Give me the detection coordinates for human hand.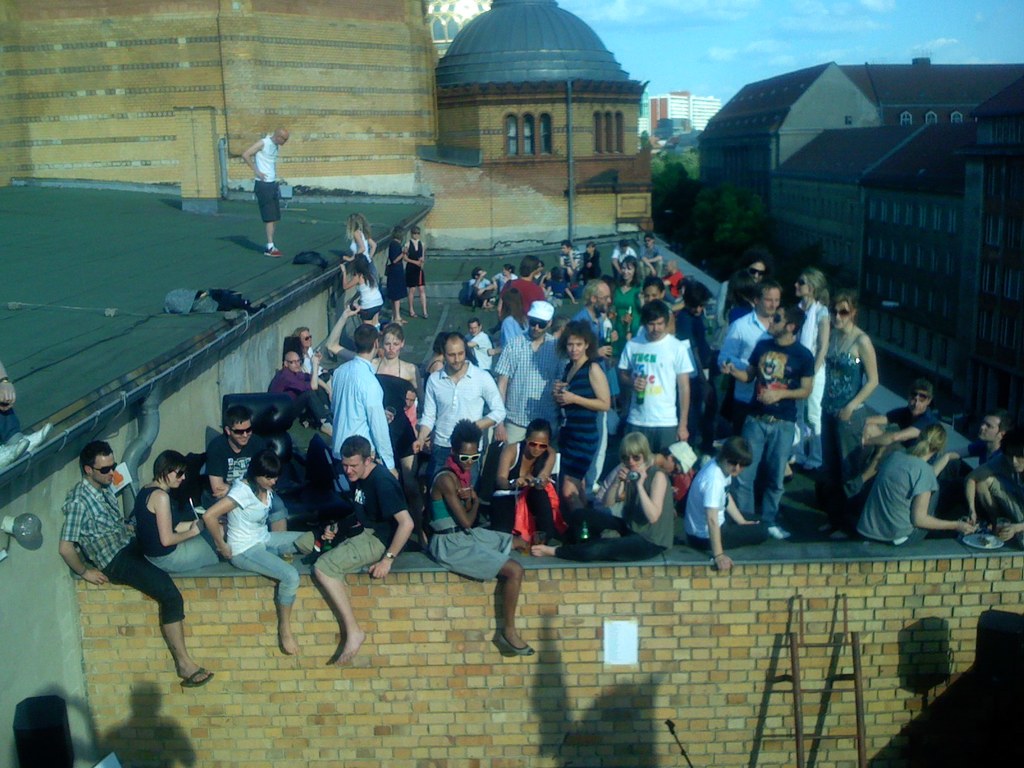
bbox=[596, 347, 614, 362].
